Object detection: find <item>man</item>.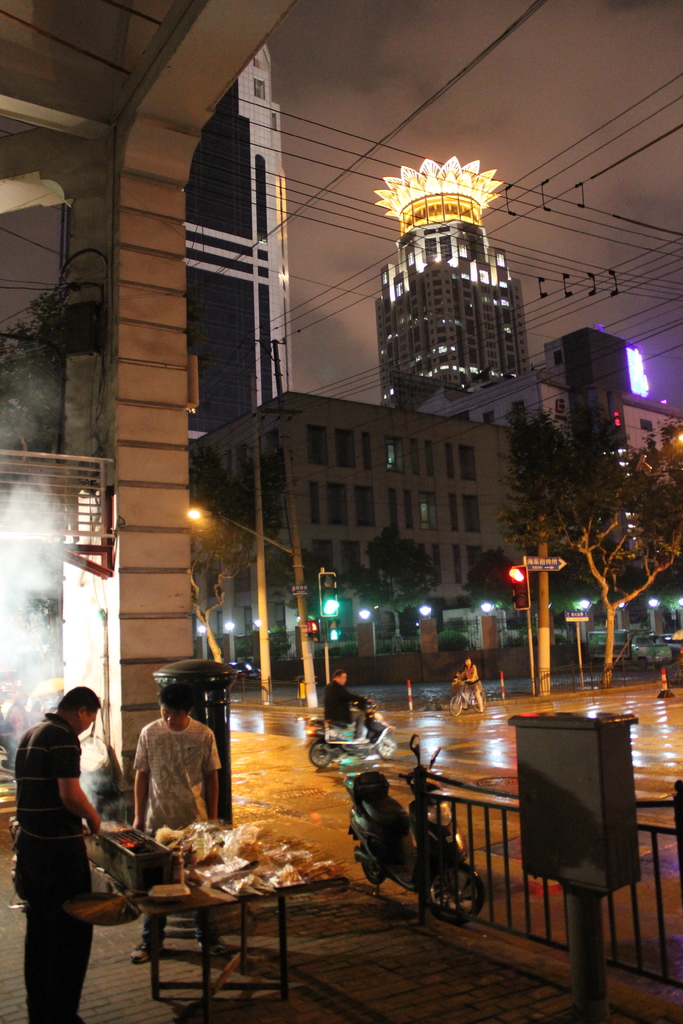
(10,684,104,1023).
